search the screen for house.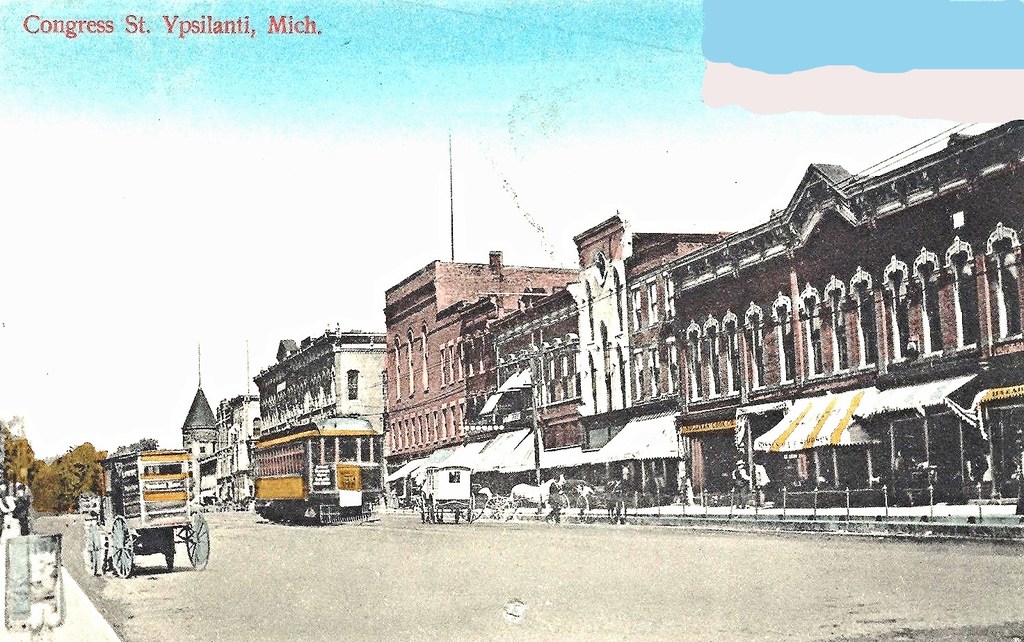
Found at {"x1": 254, "y1": 326, "x2": 385, "y2": 490}.
